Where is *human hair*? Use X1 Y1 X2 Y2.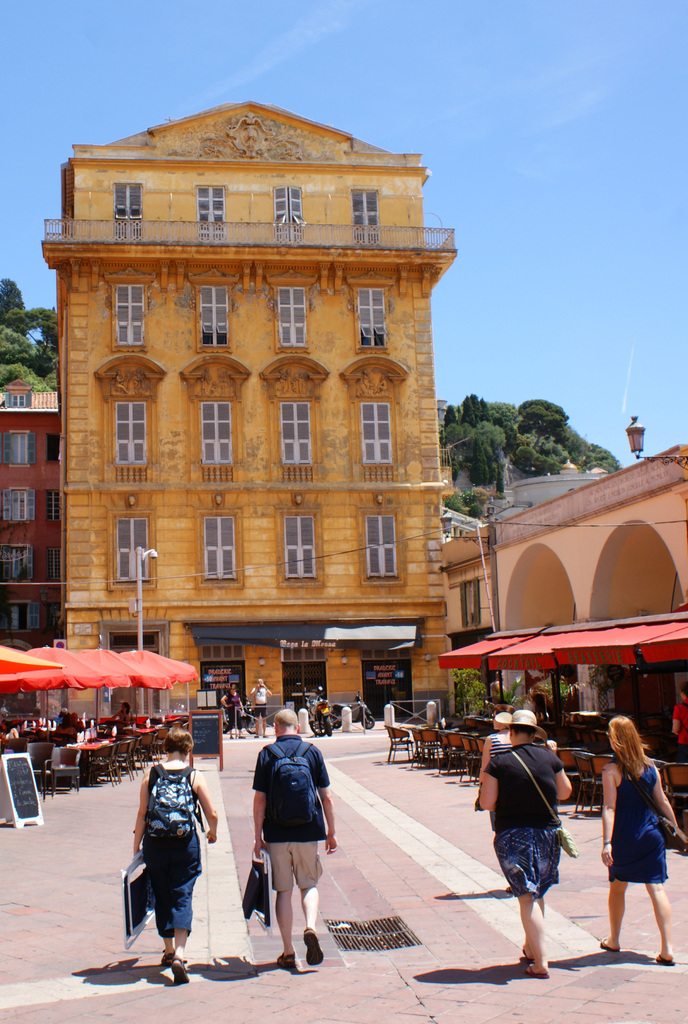
163 729 189 751.
